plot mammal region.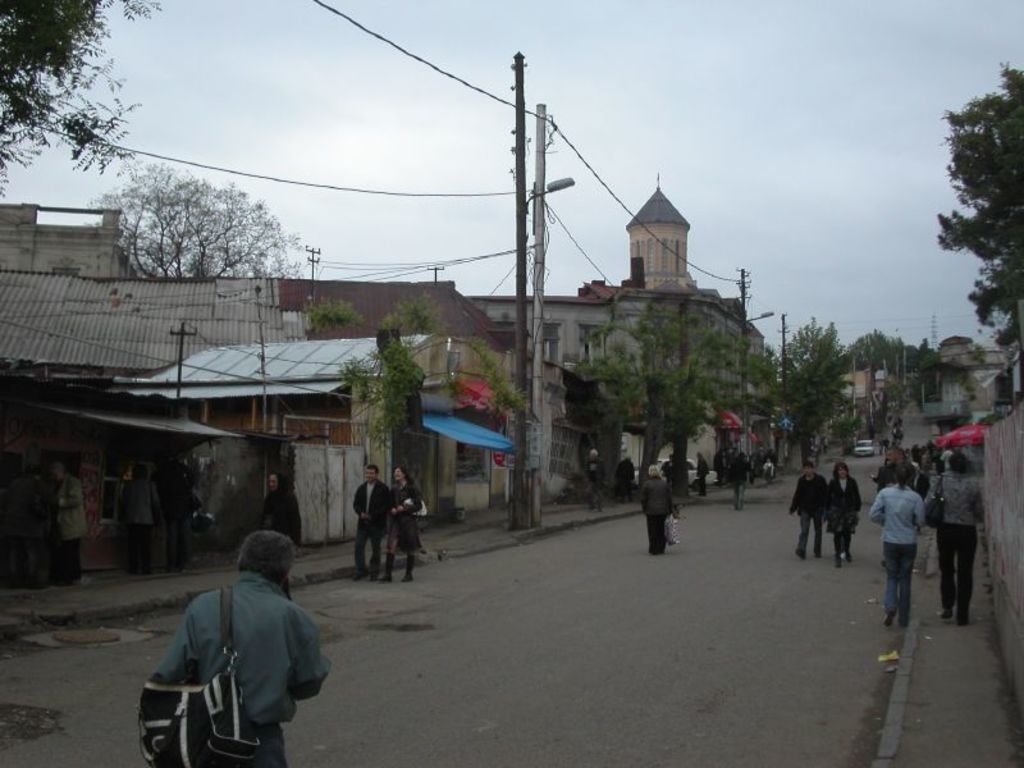
Plotted at bbox=[51, 461, 86, 582].
